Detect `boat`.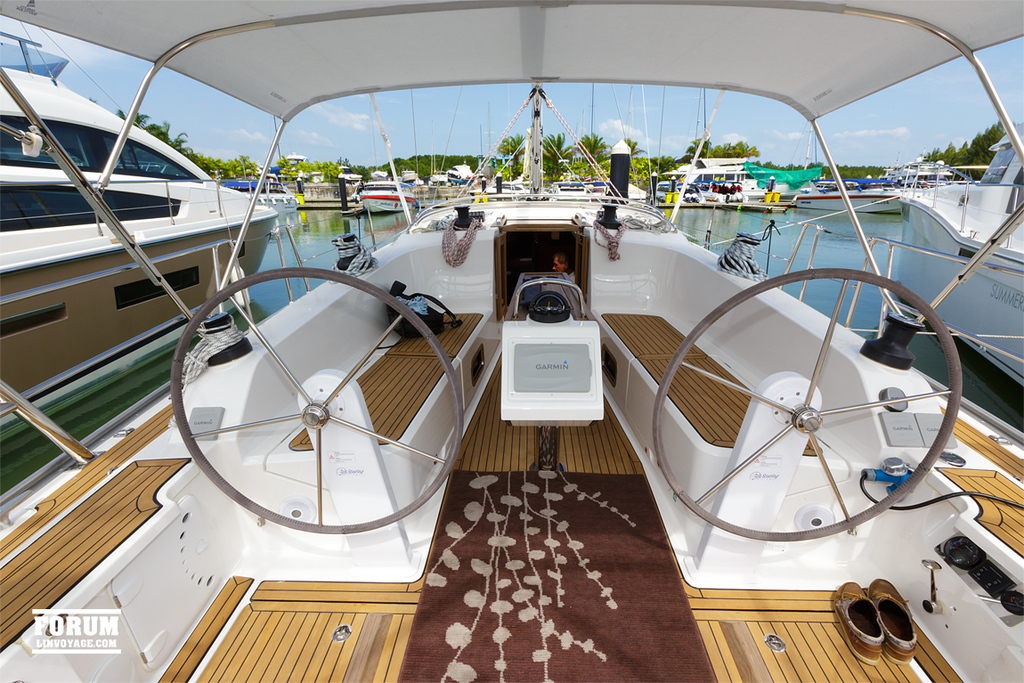
Detected at 55/36/1018/627.
